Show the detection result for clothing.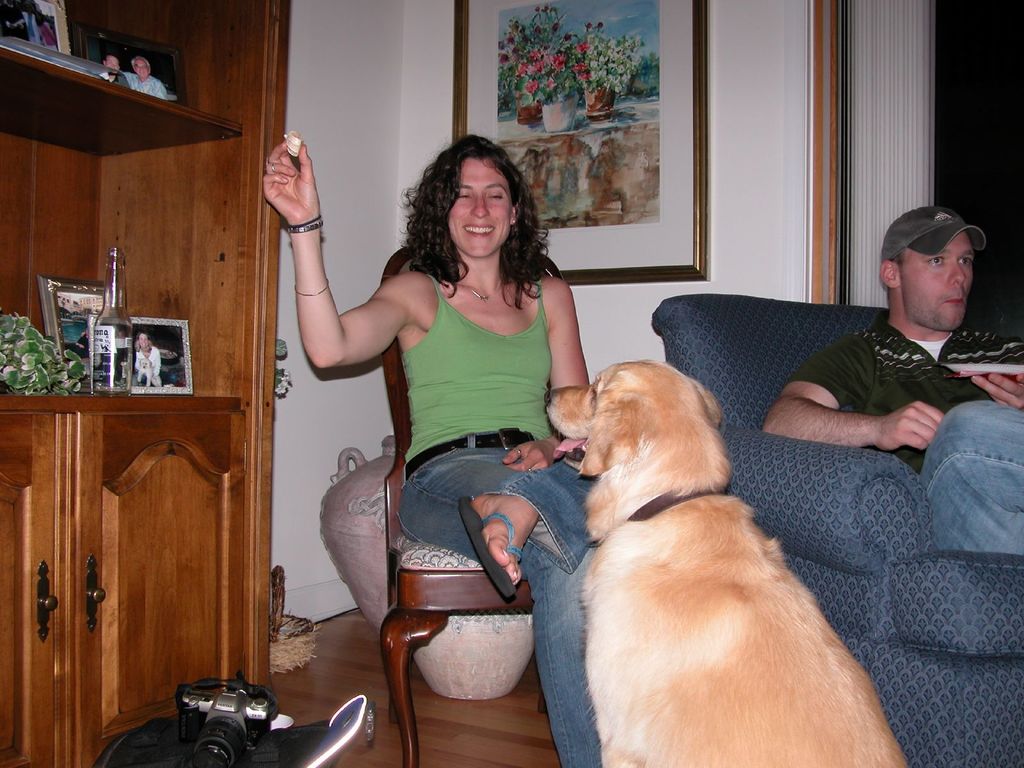
[798, 305, 1023, 471].
